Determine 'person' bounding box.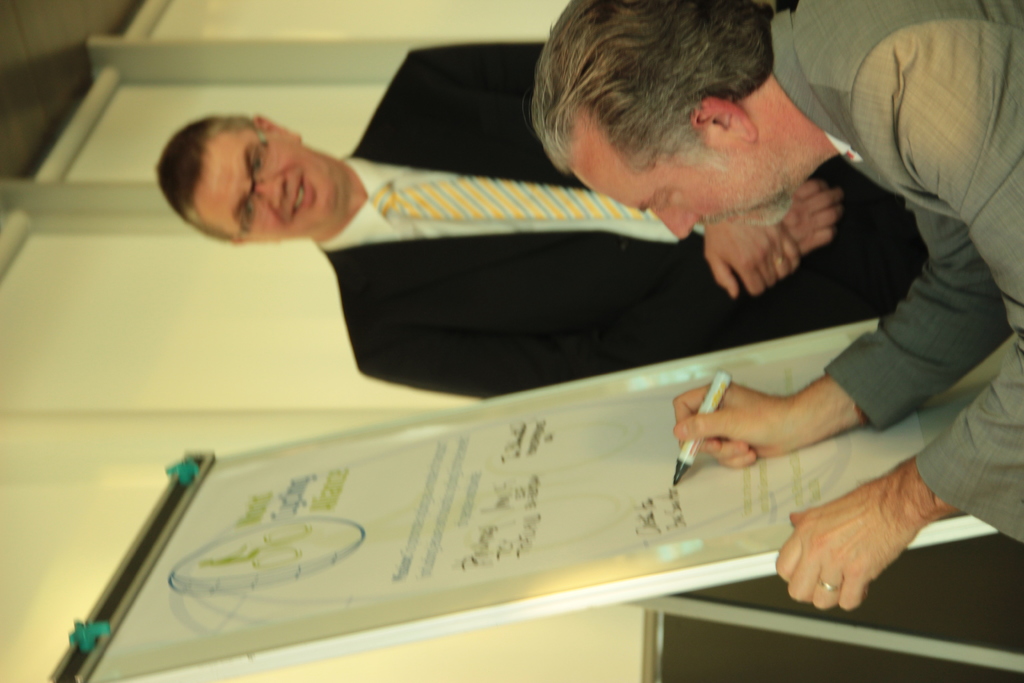
Determined: bbox=(522, 5, 1023, 611).
